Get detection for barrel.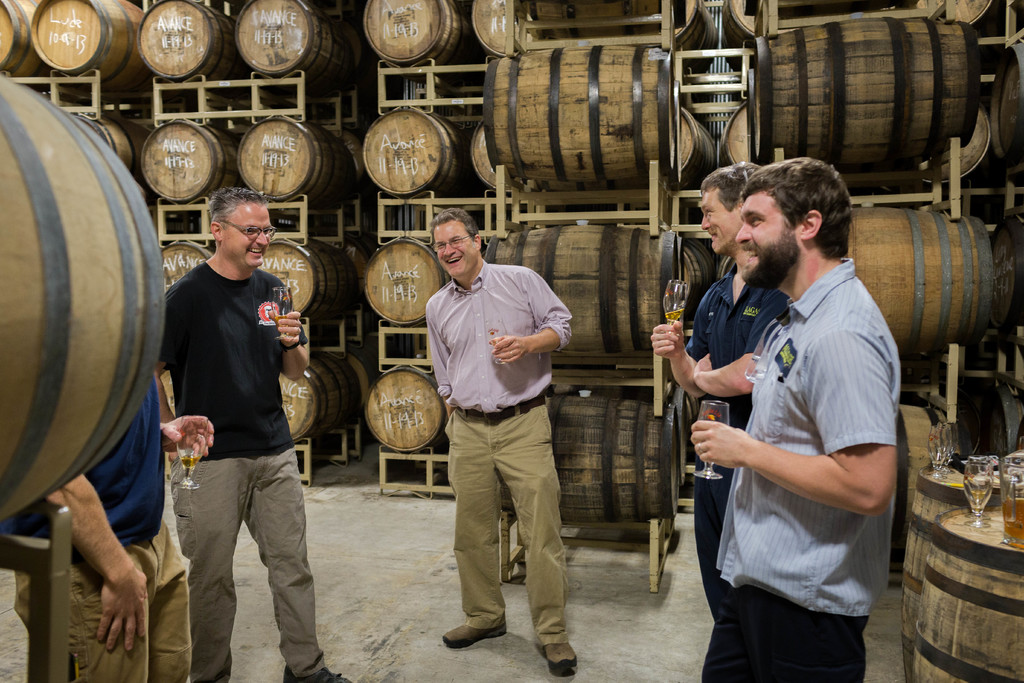
Detection: 903/461/1020/678.
